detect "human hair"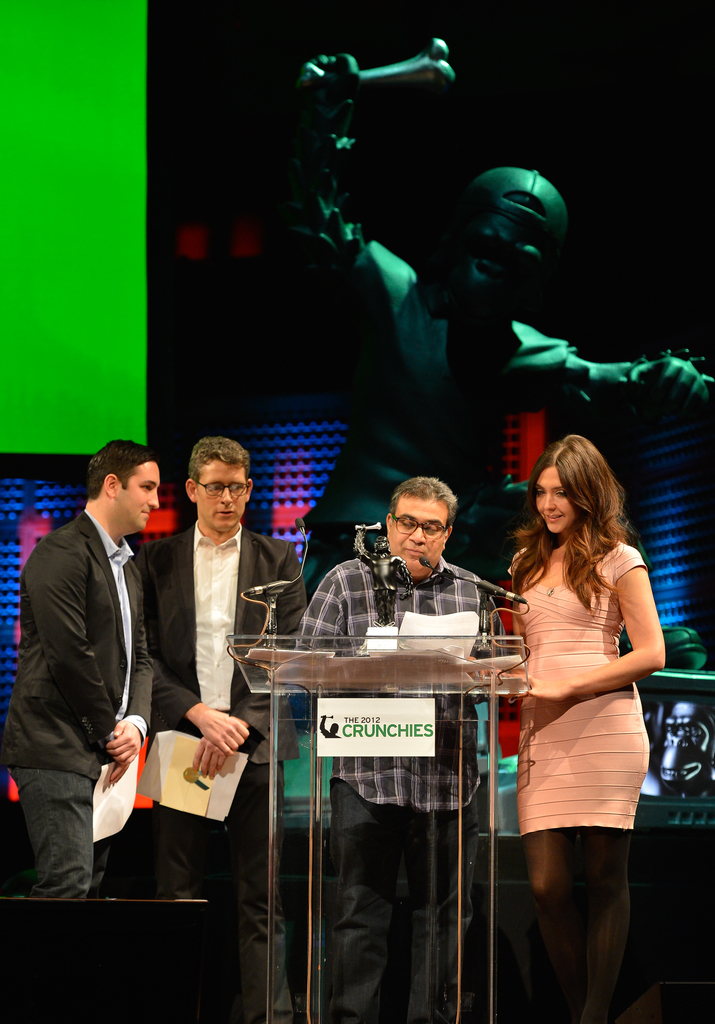
[387, 476, 458, 534]
